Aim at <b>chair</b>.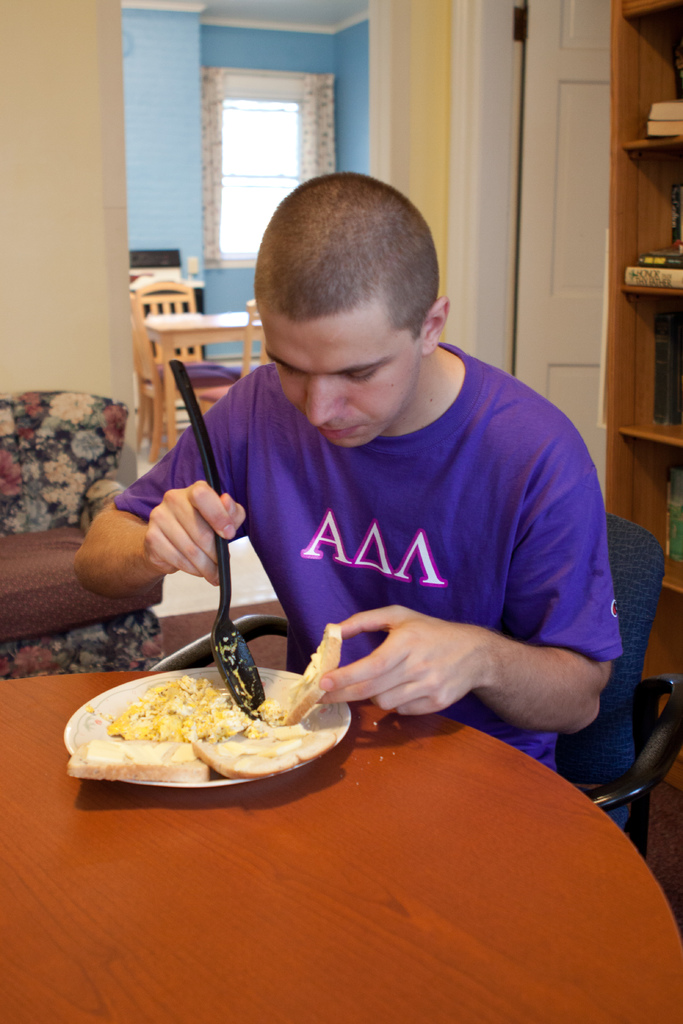
Aimed at 120 296 236 455.
